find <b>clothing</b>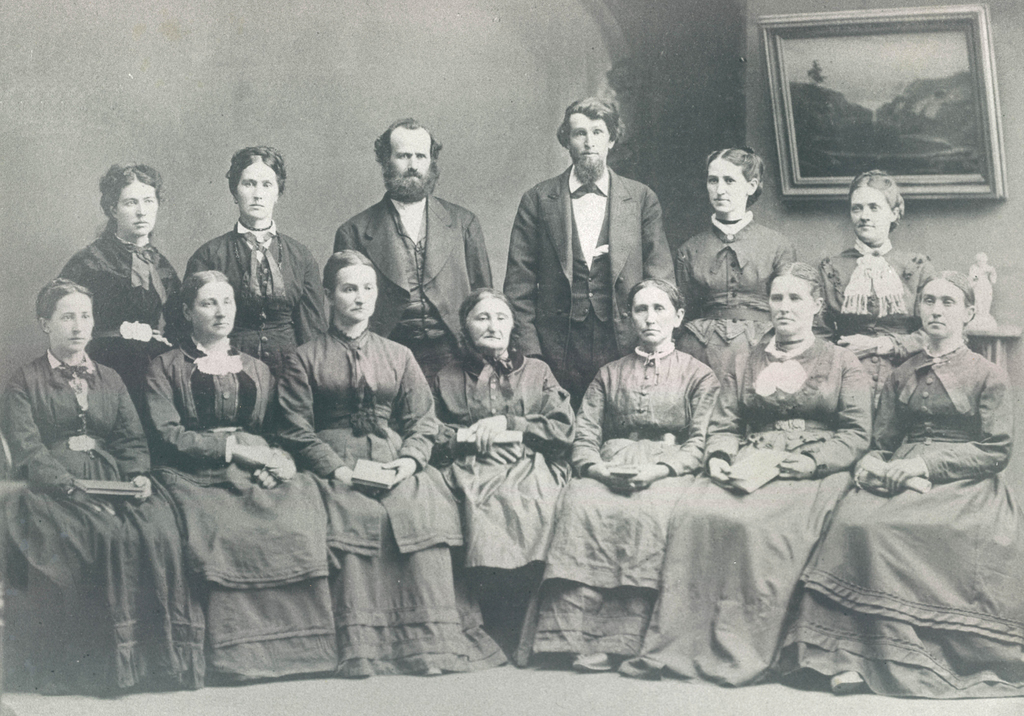
bbox=(763, 334, 1023, 702)
